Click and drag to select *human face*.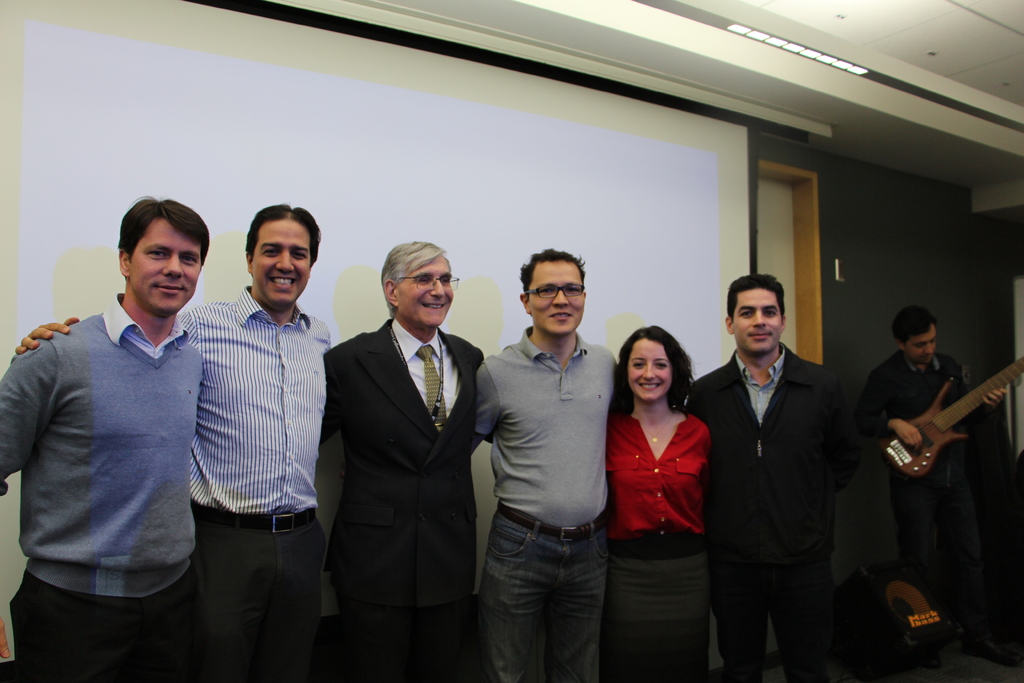
Selection: pyautogui.locateOnScreen(252, 218, 311, 308).
